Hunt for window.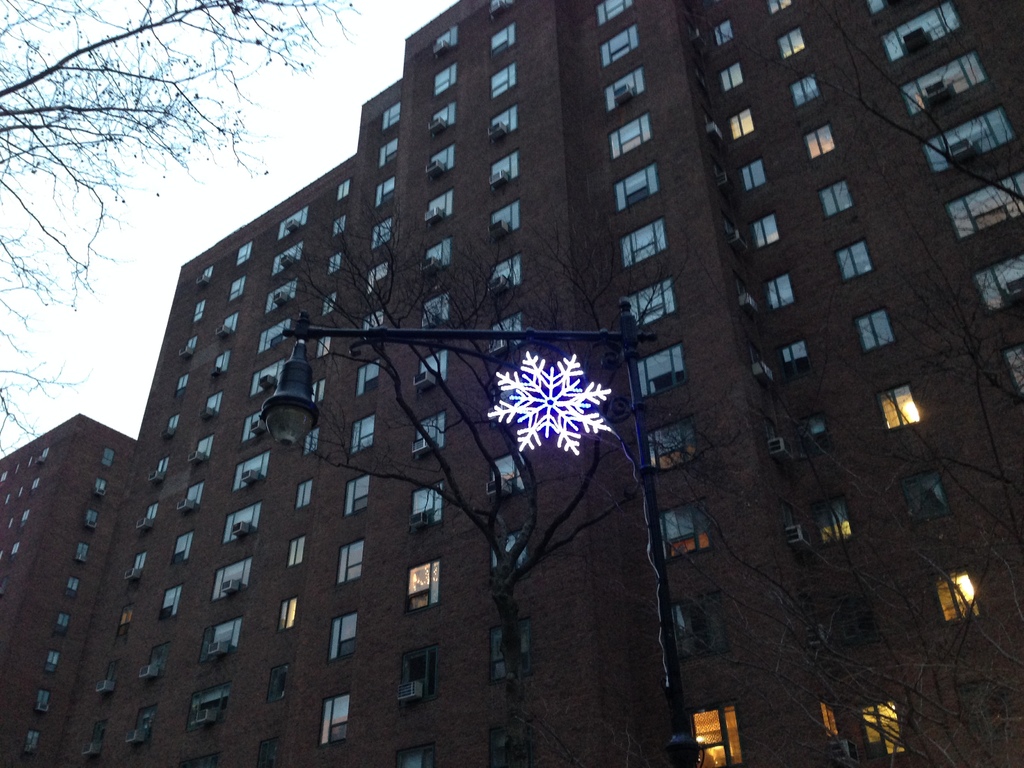
Hunted down at <box>598,0,637,19</box>.
